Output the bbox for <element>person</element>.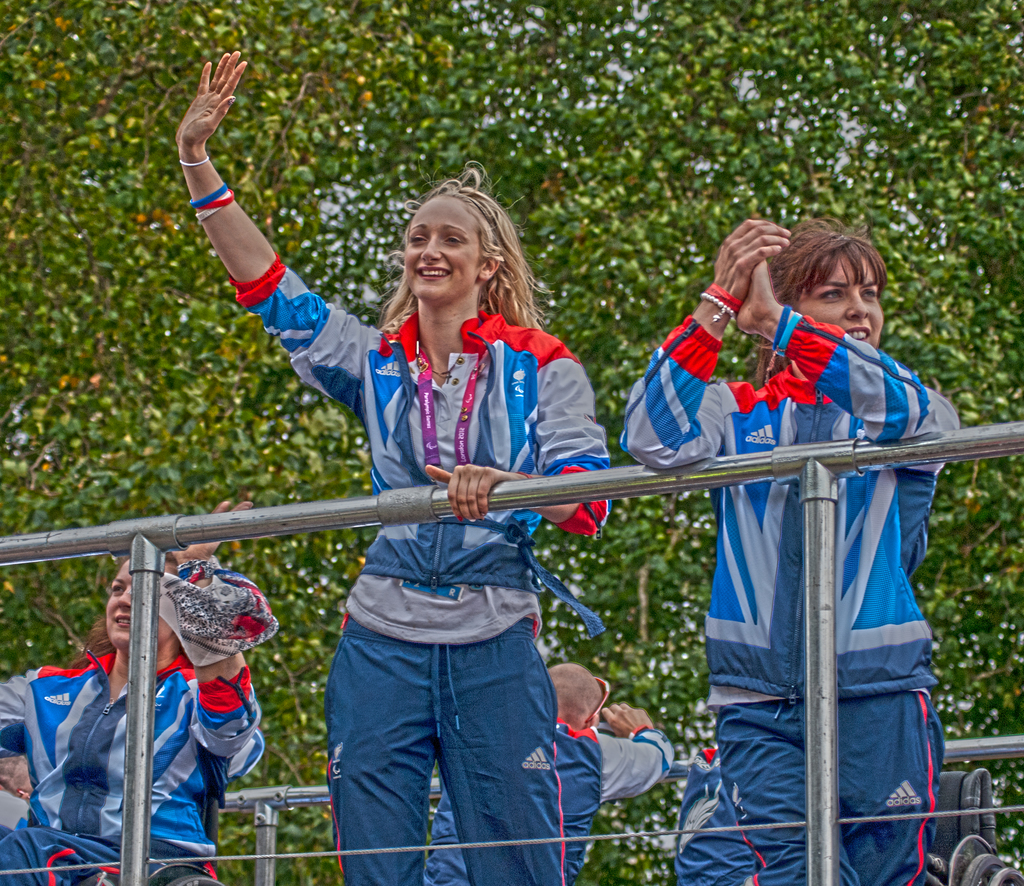
{"left": 168, "top": 50, "right": 605, "bottom": 885}.
